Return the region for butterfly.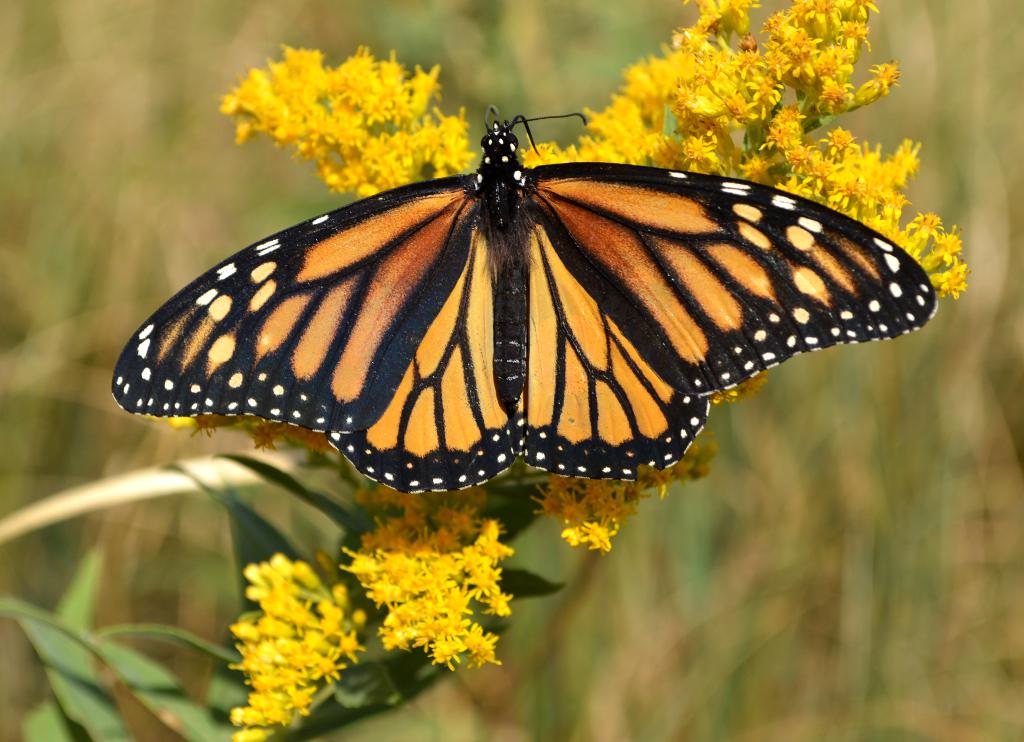
select_region(105, 57, 945, 513).
